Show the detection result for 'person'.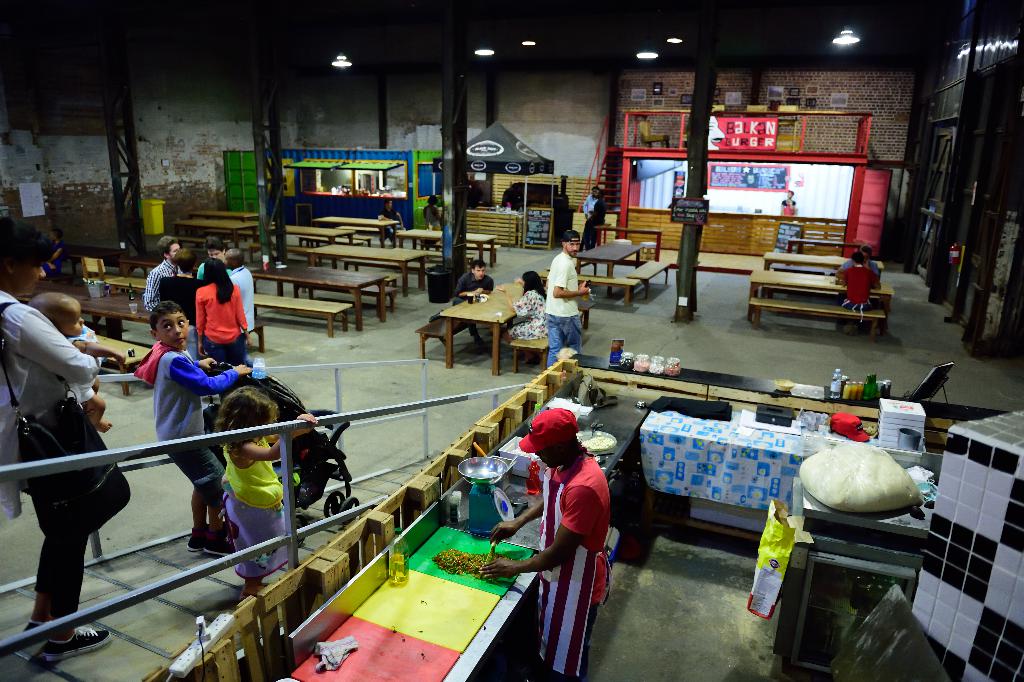
442, 260, 495, 356.
